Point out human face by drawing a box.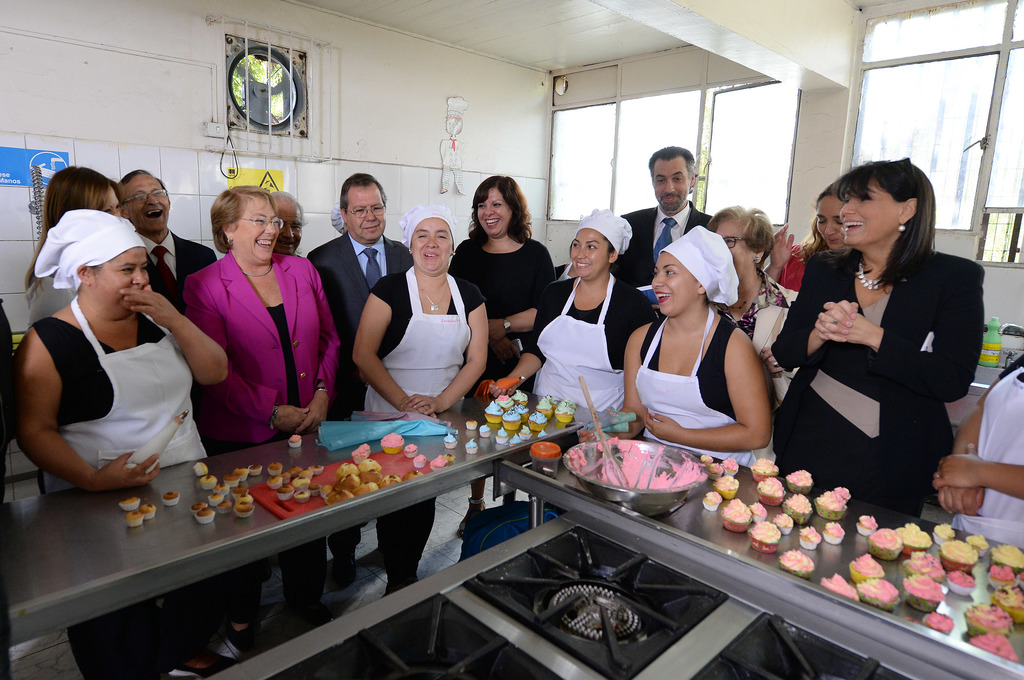
100:183:124:226.
